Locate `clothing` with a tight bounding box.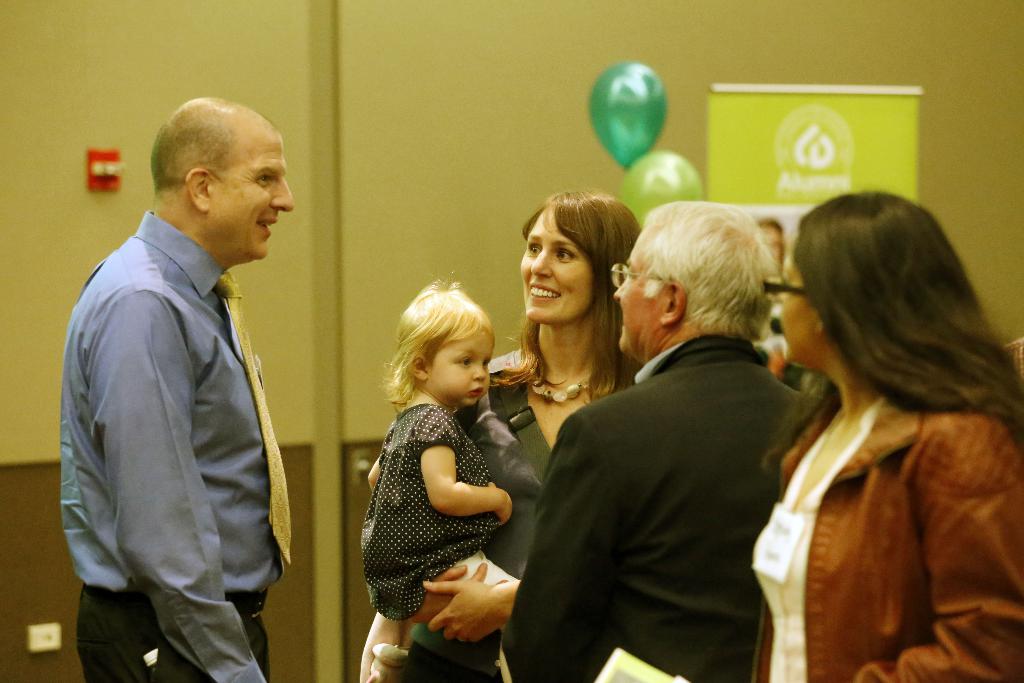
[452, 347, 557, 682].
